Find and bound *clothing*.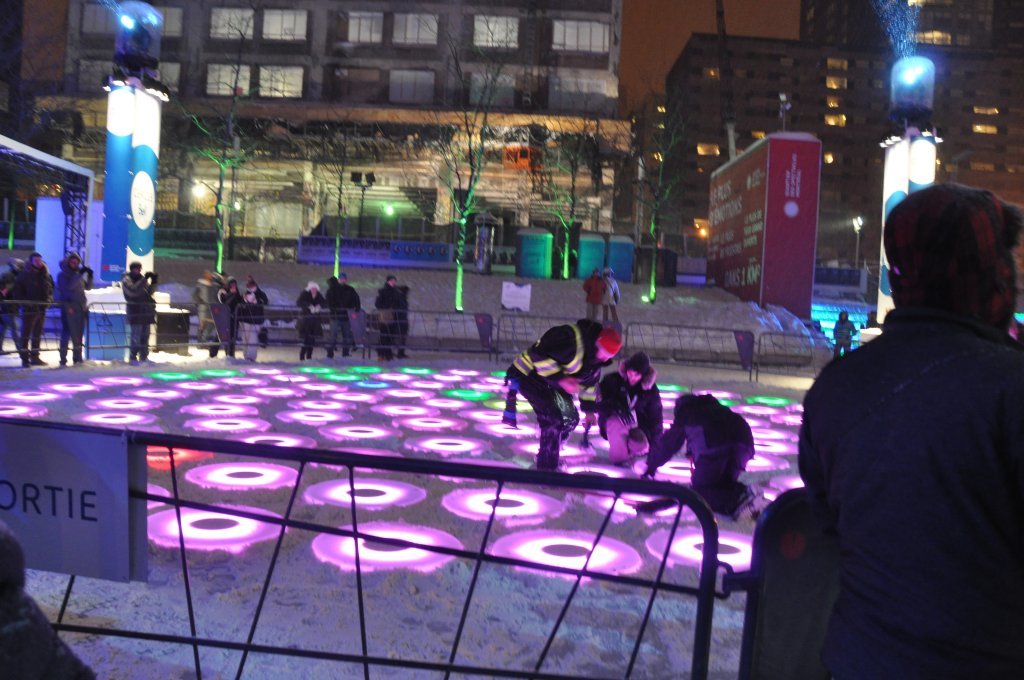
Bound: [594,370,654,486].
